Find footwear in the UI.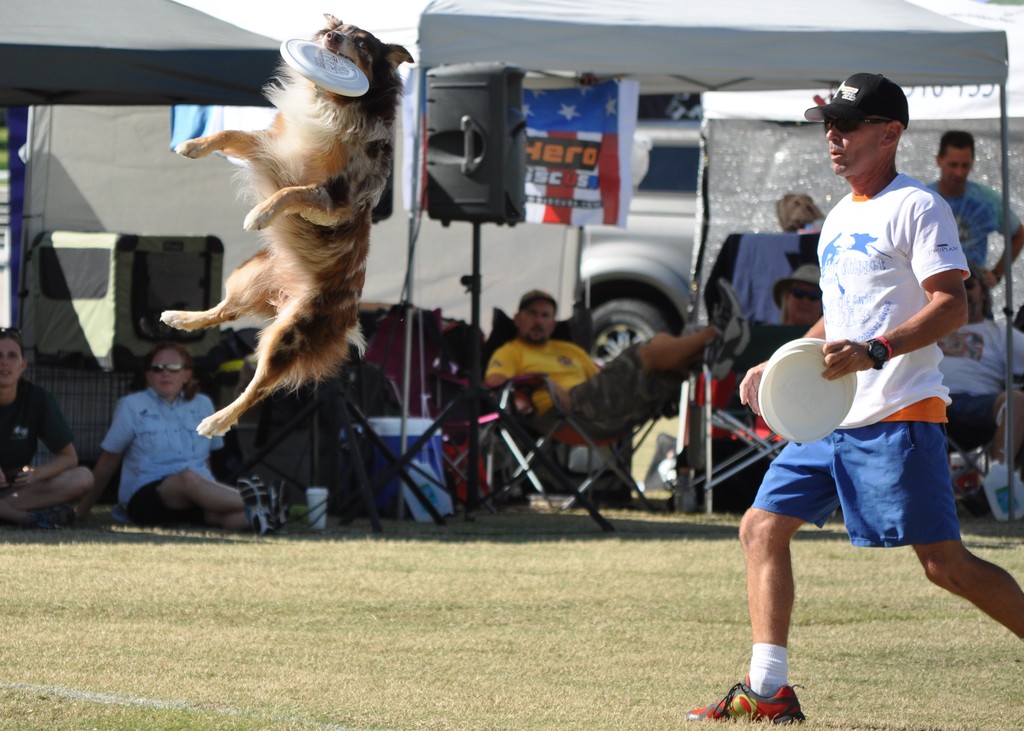
UI element at {"left": 260, "top": 482, "right": 296, "bottom": 534}.
